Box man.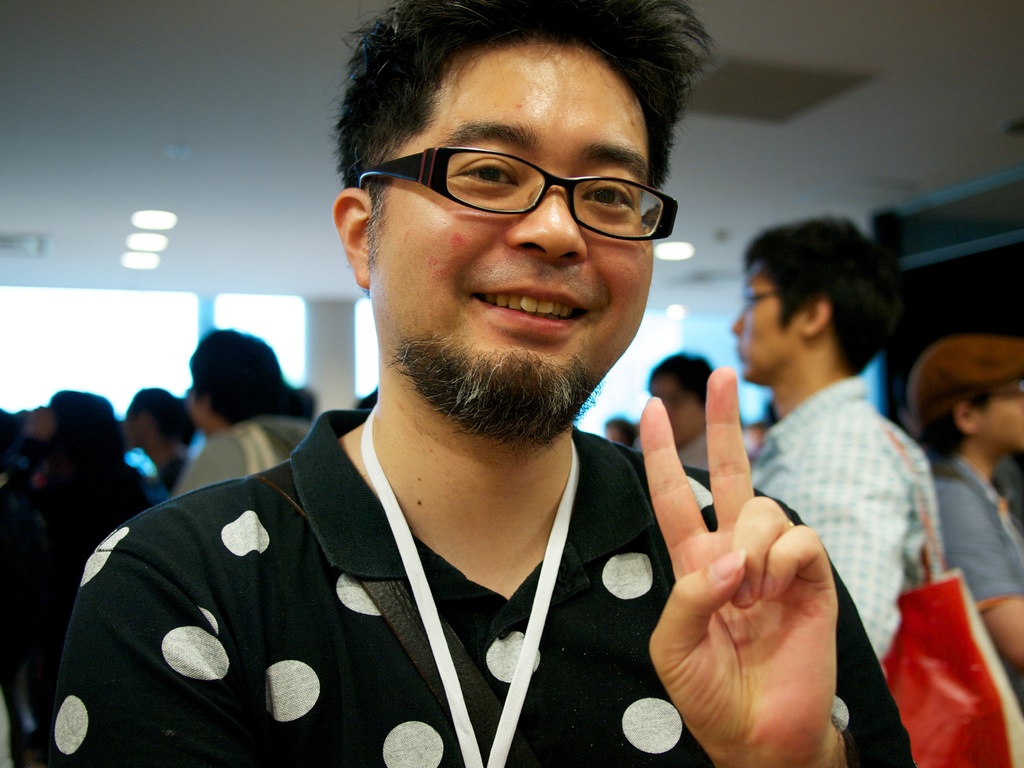
pyautogui.locateOnScreen(45, 0, 916, 767).
